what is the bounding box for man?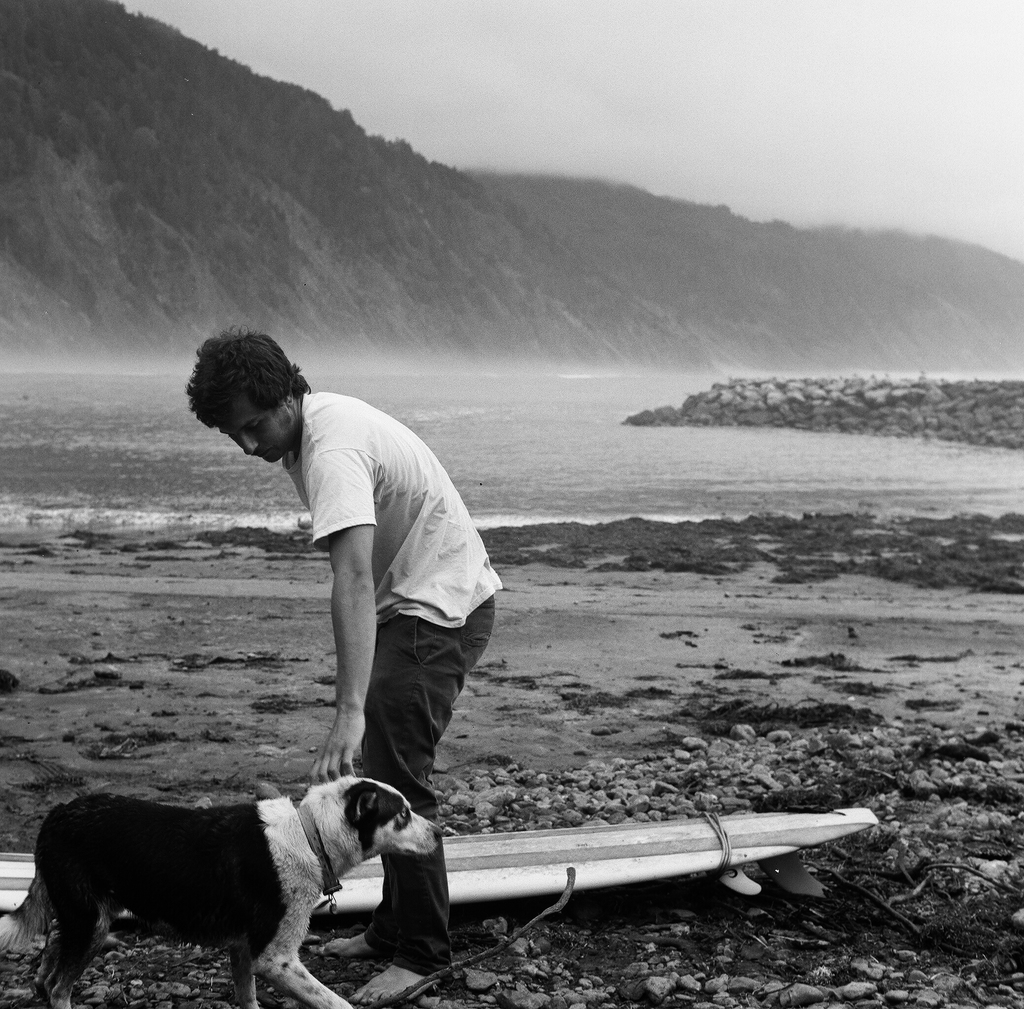
rect(164, 342, 508, 851).
